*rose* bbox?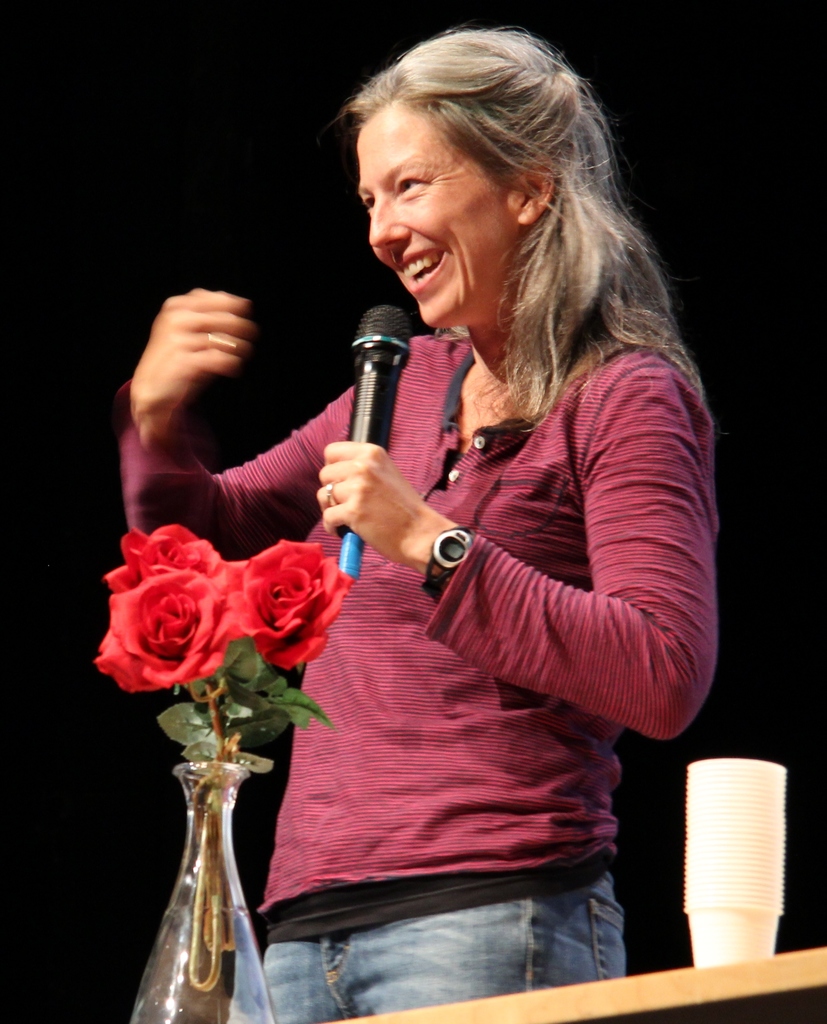
230/543/354/673
